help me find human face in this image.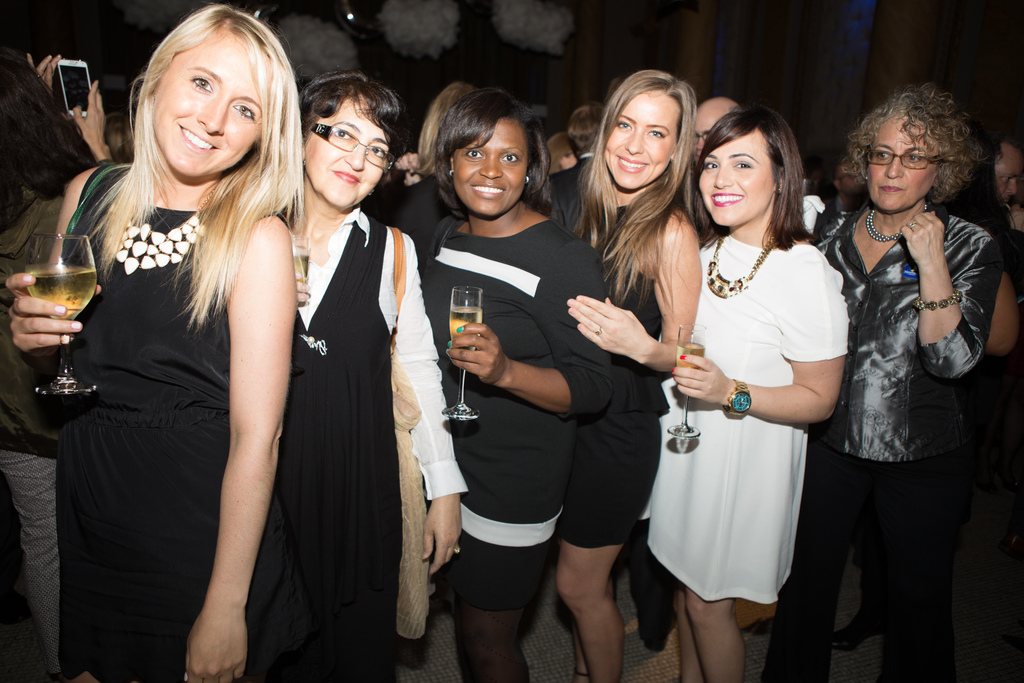
Found it: (left=991, top=147, right=1023, bottom=194).
